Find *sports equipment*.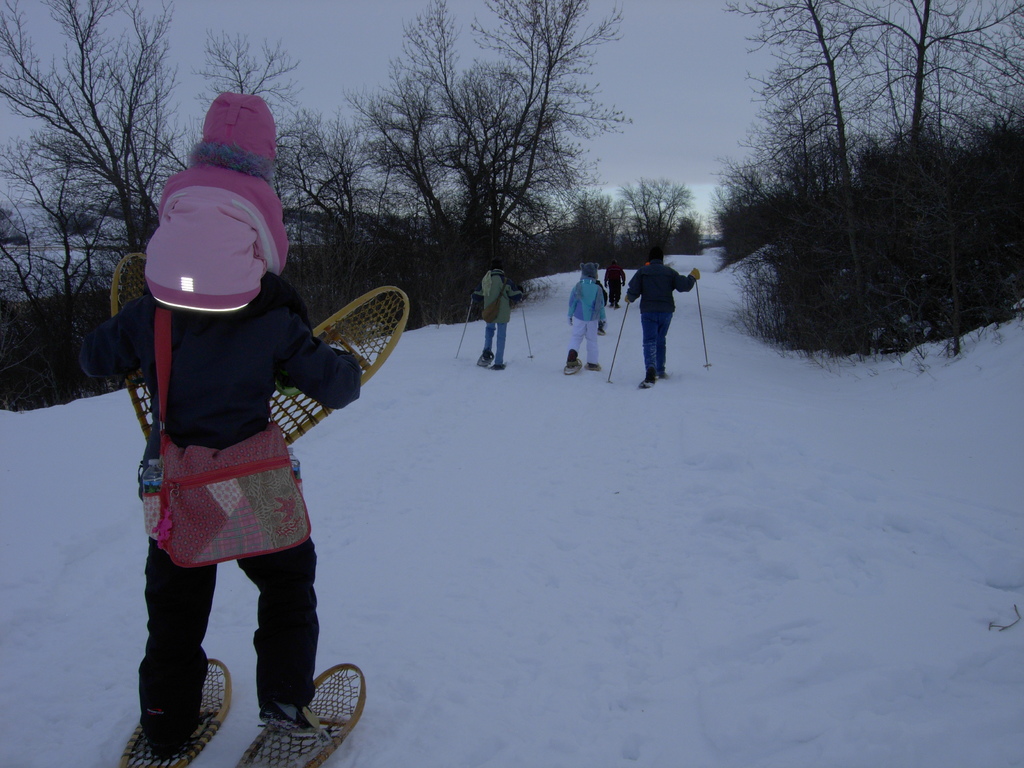
115,661,230,767.
